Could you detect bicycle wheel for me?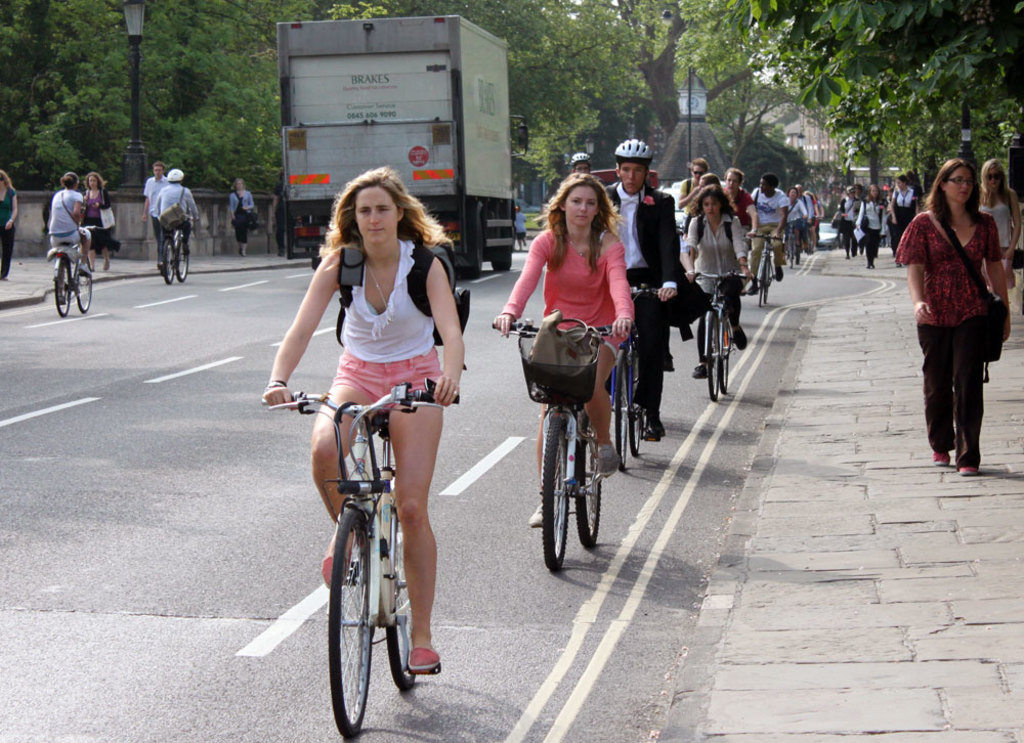
Detection result: {"left": 784, "top": 229, "right": 795, "bottom": 270}.
